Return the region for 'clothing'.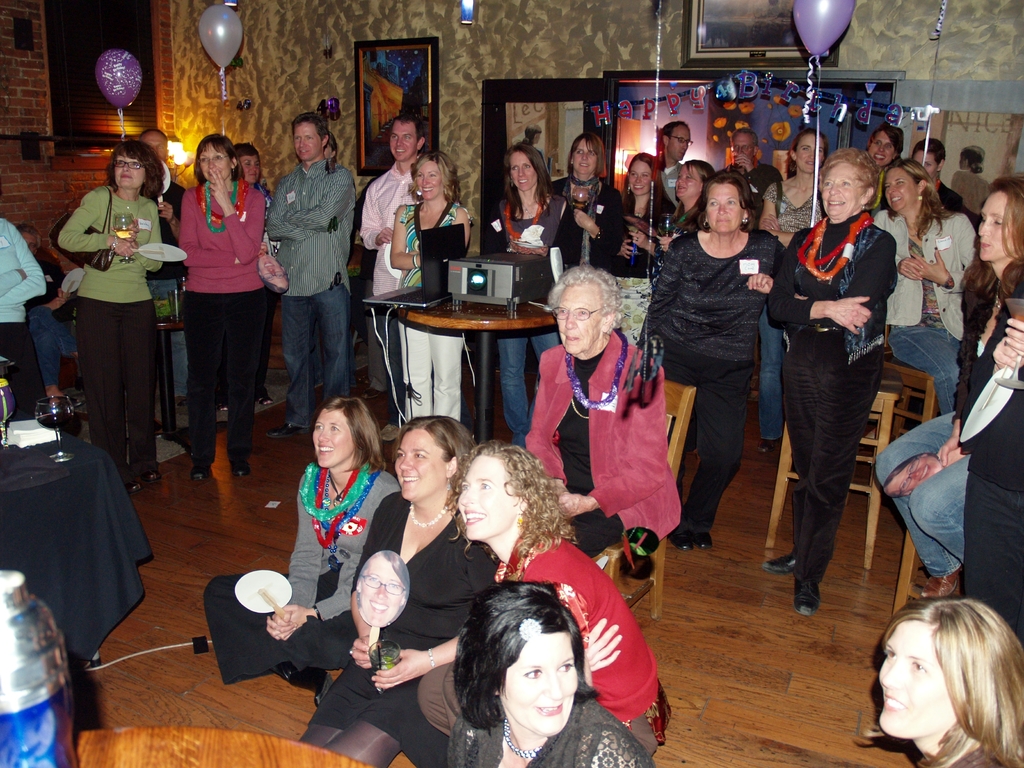
pyautogui.locateOnScreen(867, 182, 966, 431).
